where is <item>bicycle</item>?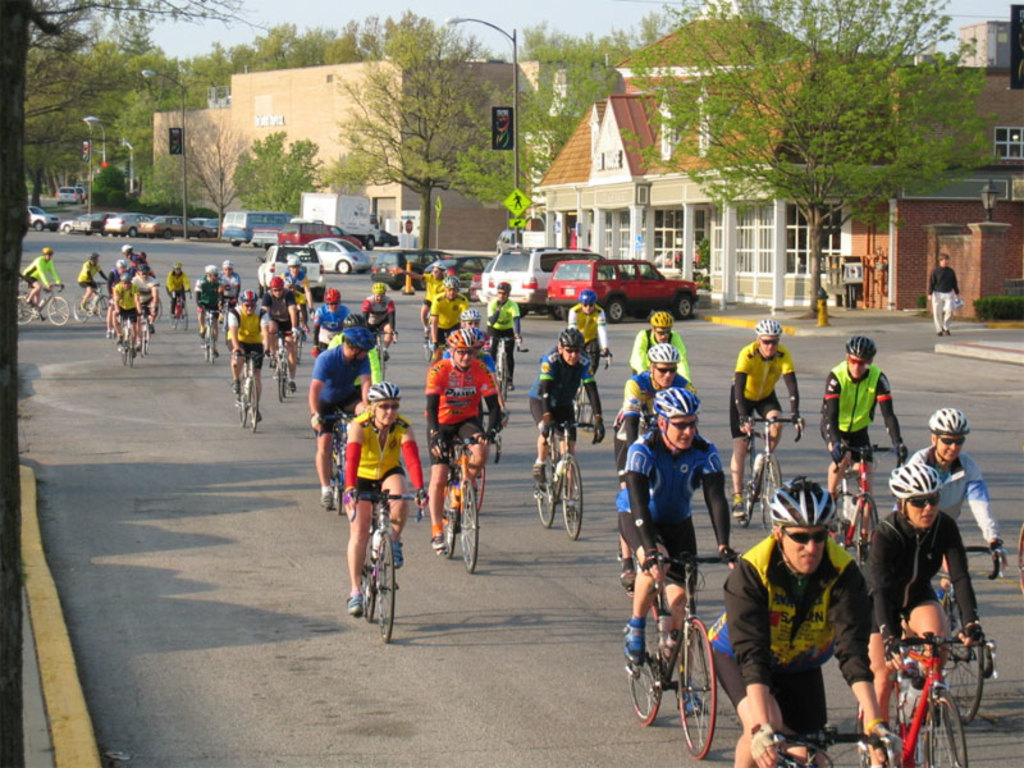
BBox(233, 349, 268, 434).
